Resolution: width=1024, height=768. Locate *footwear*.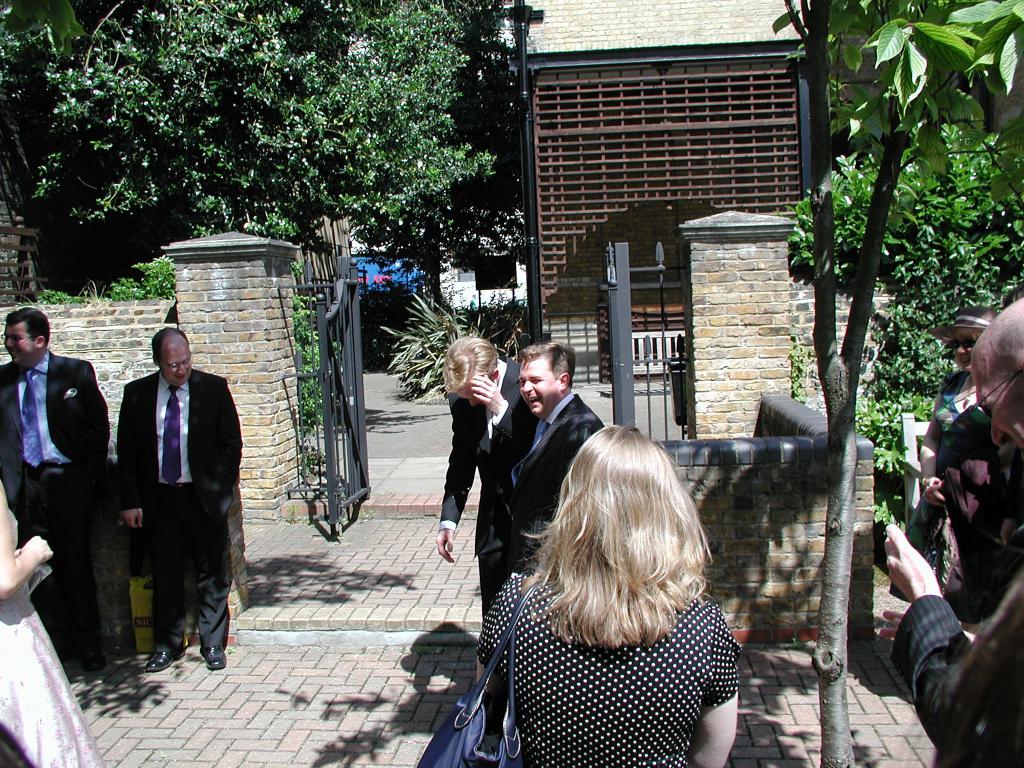
detection(142, 650, 184, 669).
